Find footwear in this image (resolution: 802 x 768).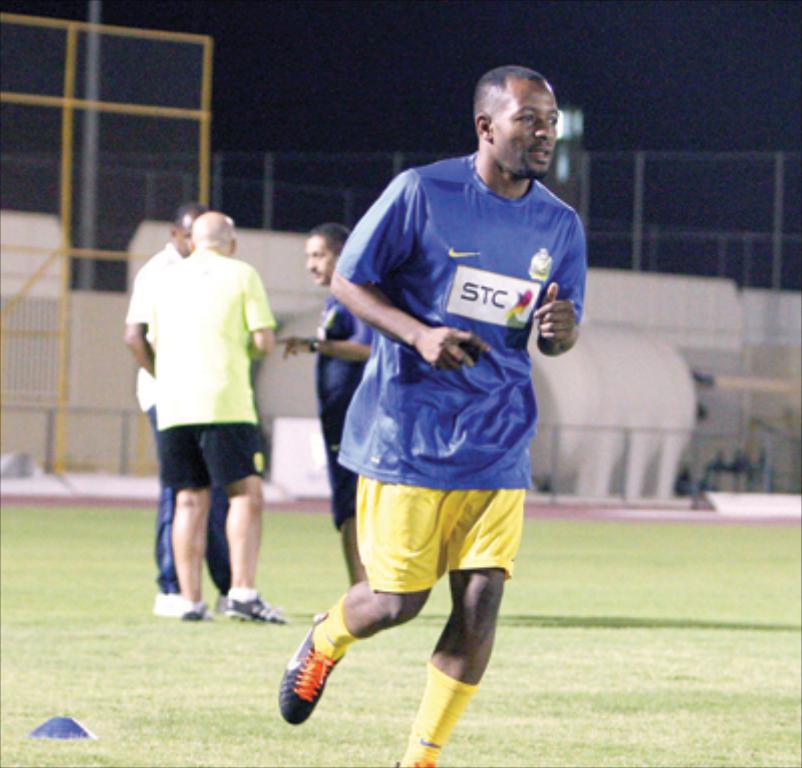
bbox=(389, 746, 435, 766).
